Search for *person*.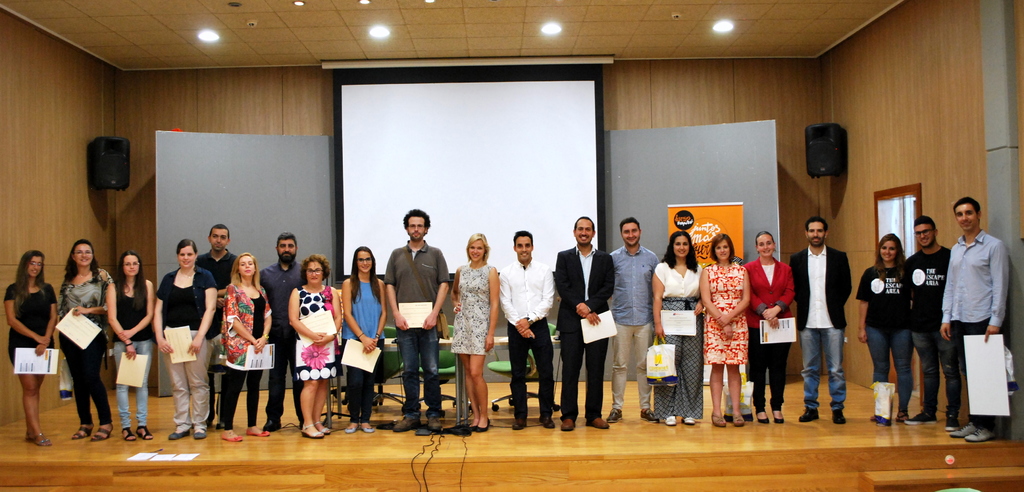
Found at <region>447, 234, 501, 435</region>.
